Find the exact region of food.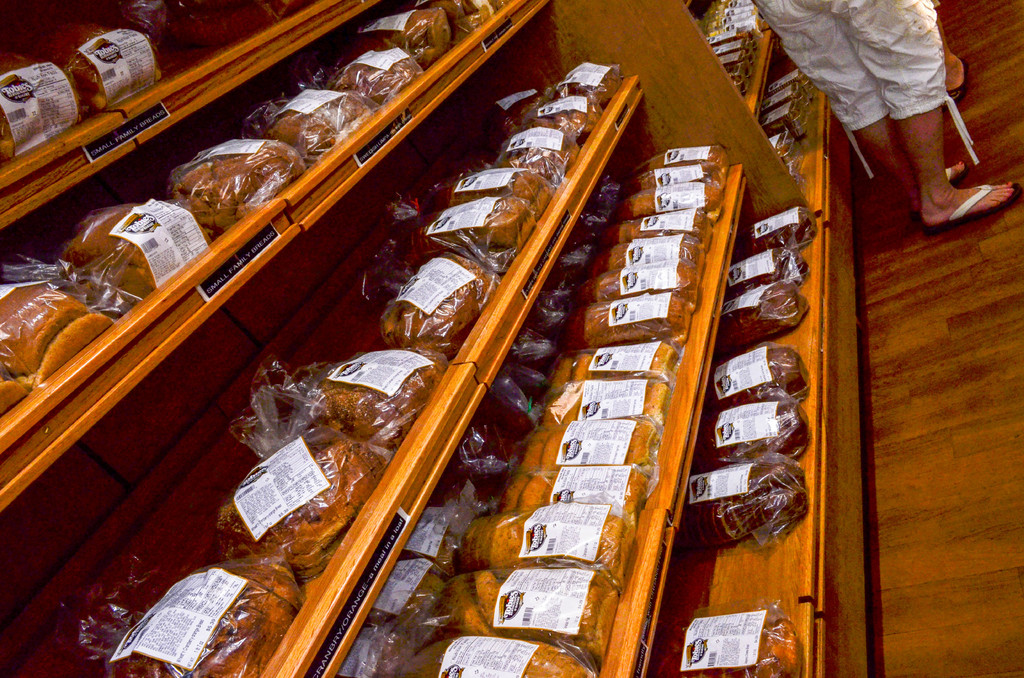
Exact region: <bbox>0, 51, 77, 165</bbox>.
